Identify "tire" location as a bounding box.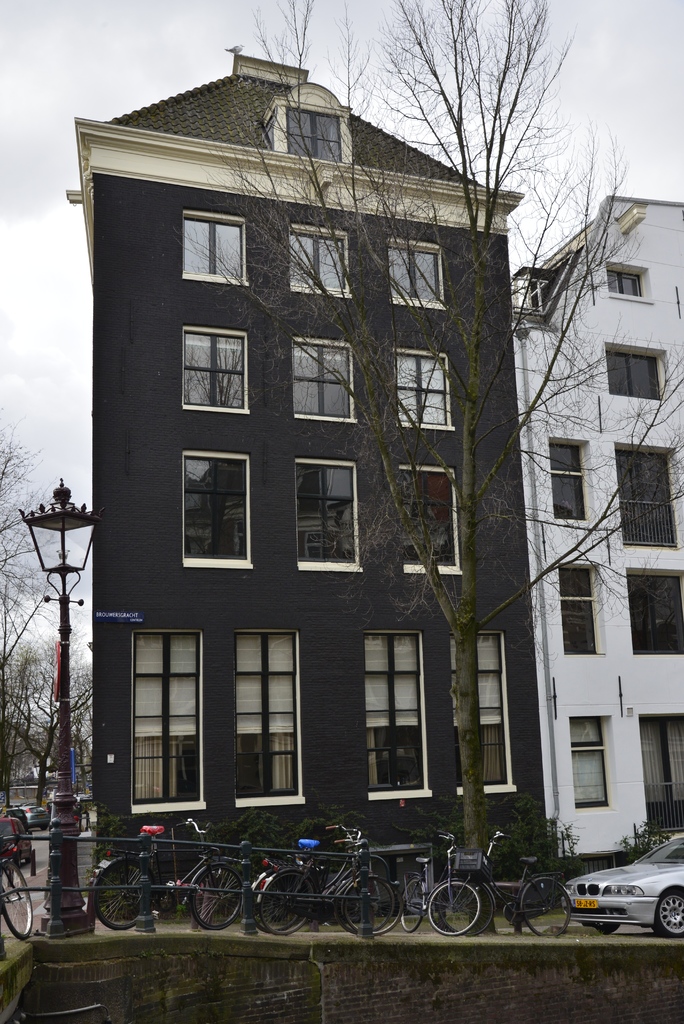
select_region(186, 869, 249, 922).
